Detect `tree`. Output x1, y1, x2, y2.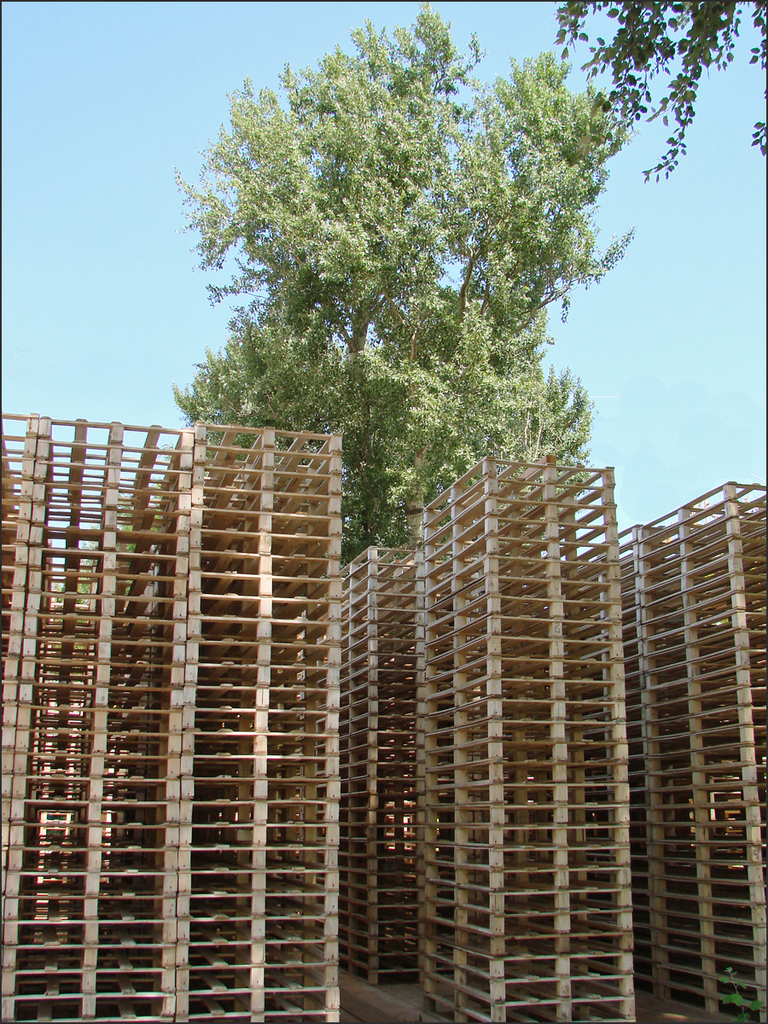
549, 0, 767, 182.
